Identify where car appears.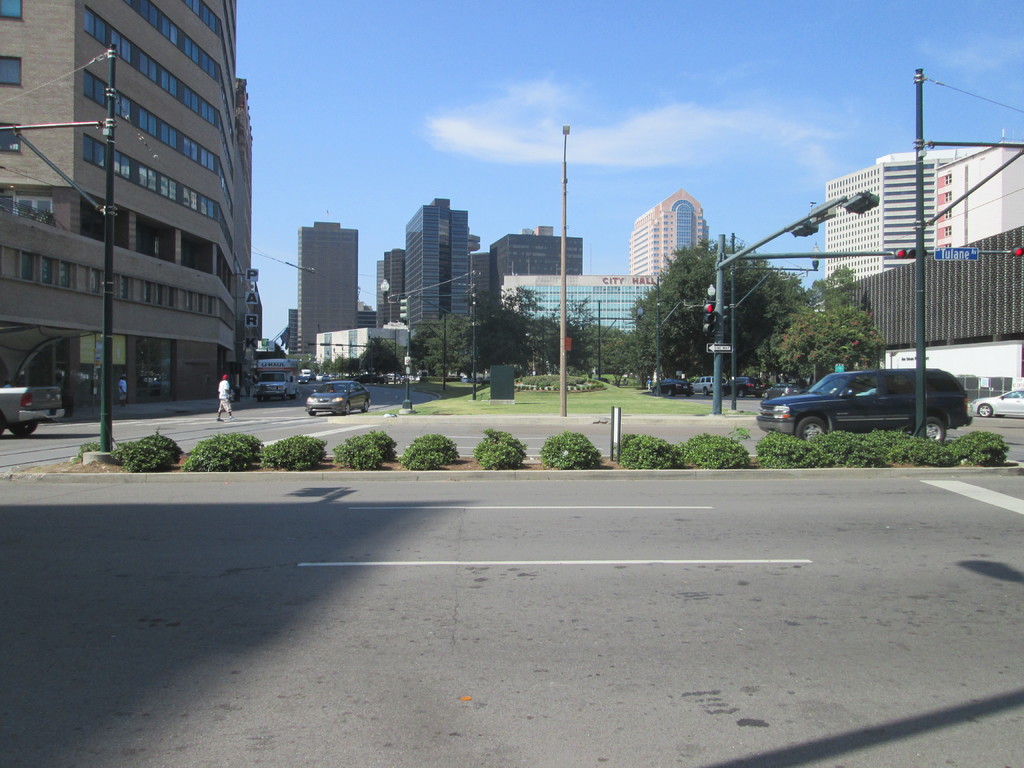
Appears at [left=253, top=372, right=294, bottom=397].
